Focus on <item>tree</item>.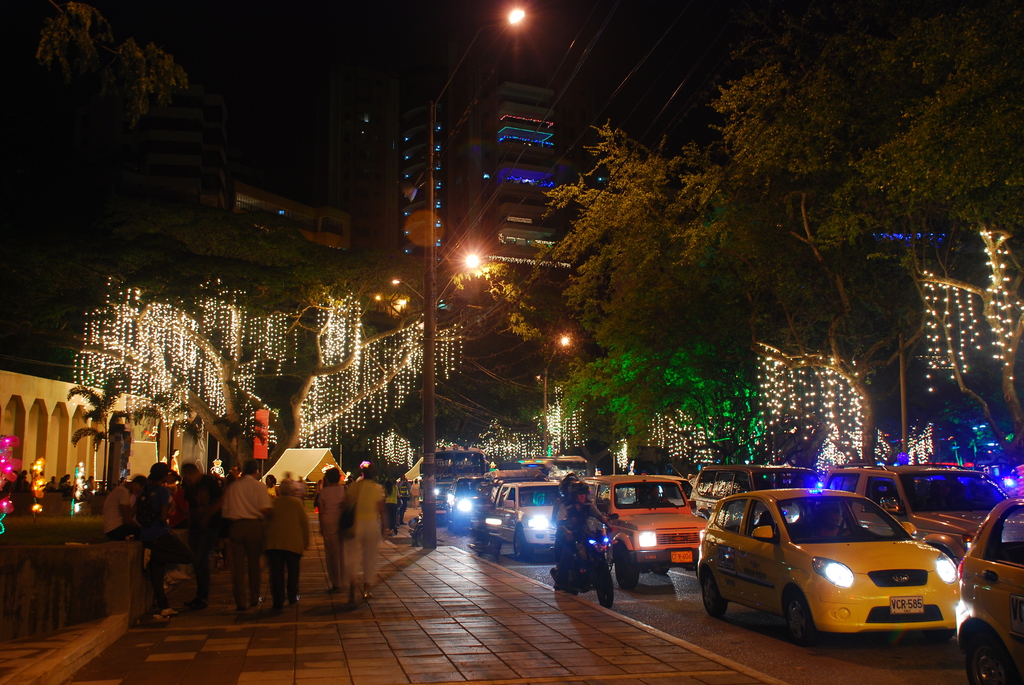
Focused at 80/194/349/474.
